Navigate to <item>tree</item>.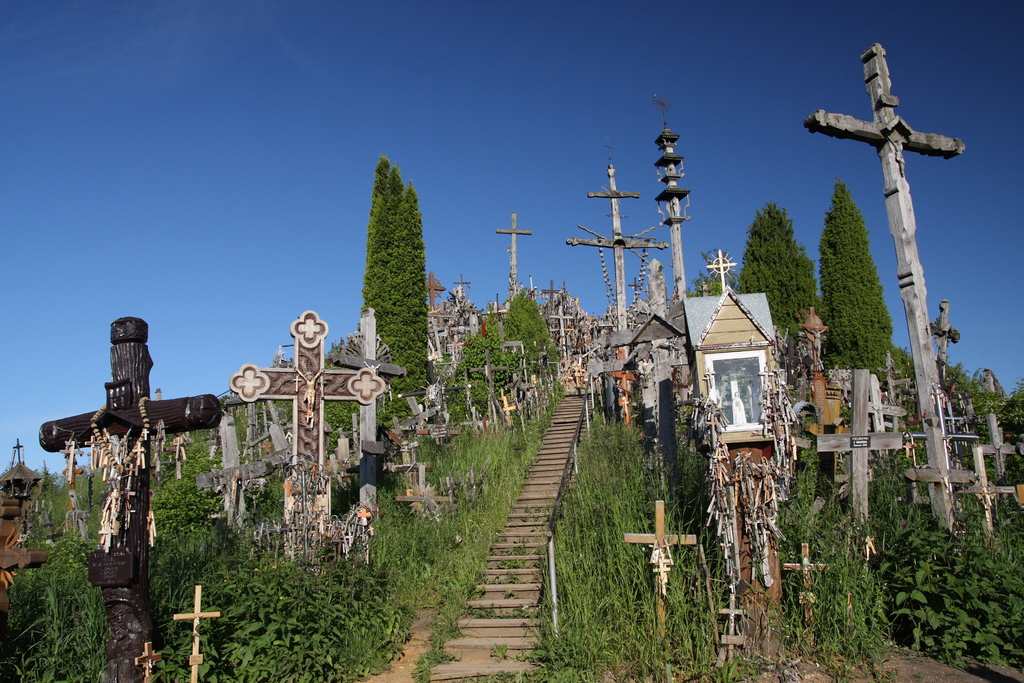
Navigation target: 299:342:376:495.
